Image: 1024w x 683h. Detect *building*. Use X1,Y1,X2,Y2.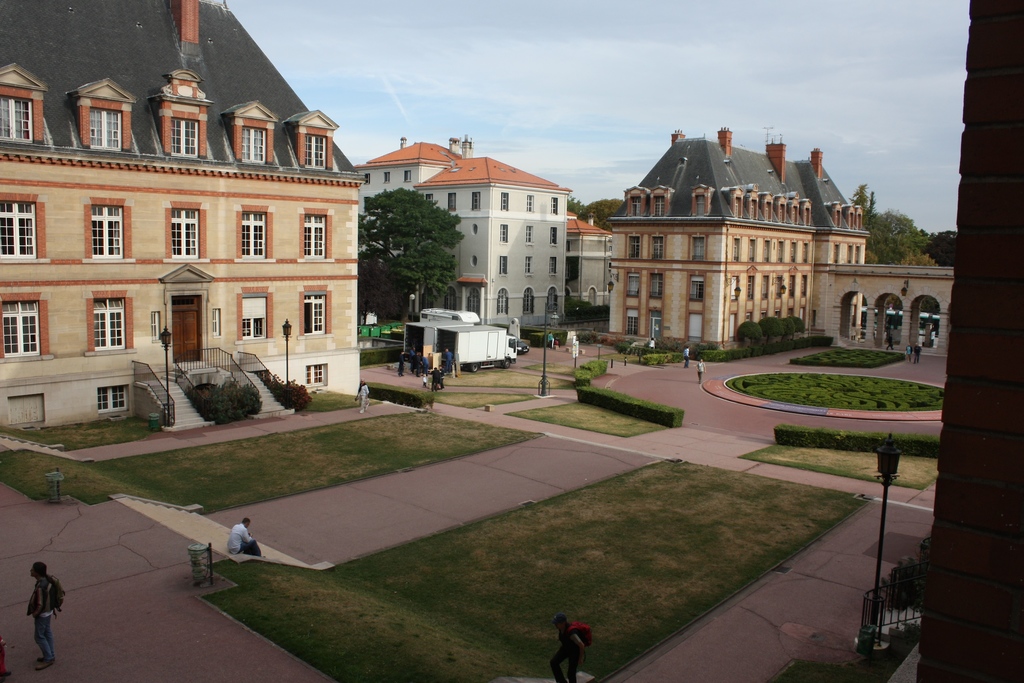
0,0,360,432.
